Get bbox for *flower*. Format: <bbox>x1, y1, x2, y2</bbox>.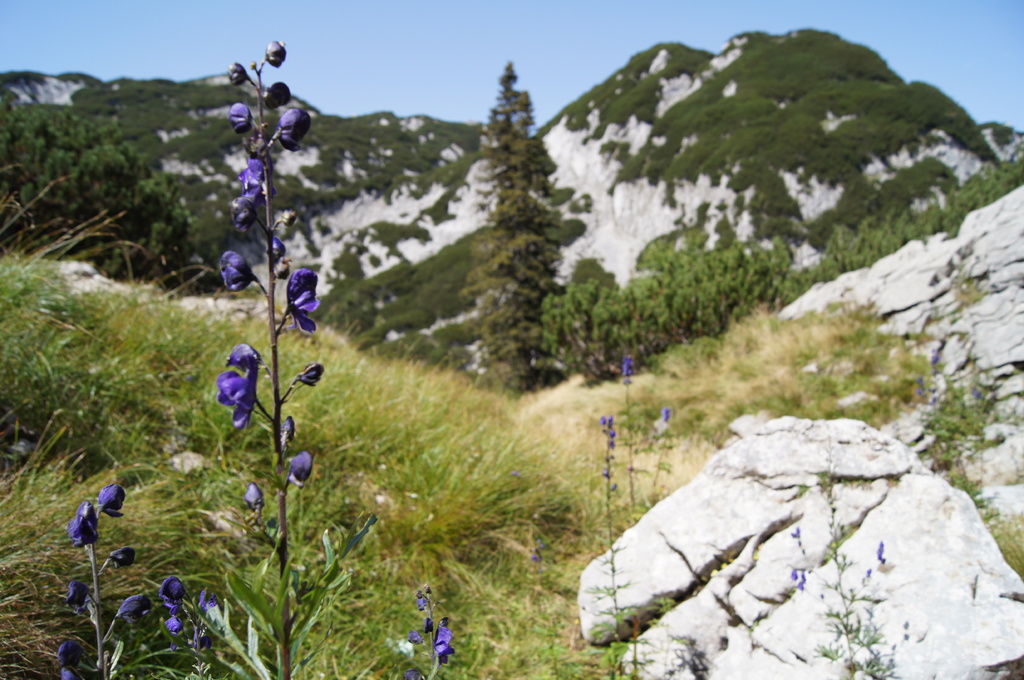
<bbox>280, 106, 312, 152</bbox>.
